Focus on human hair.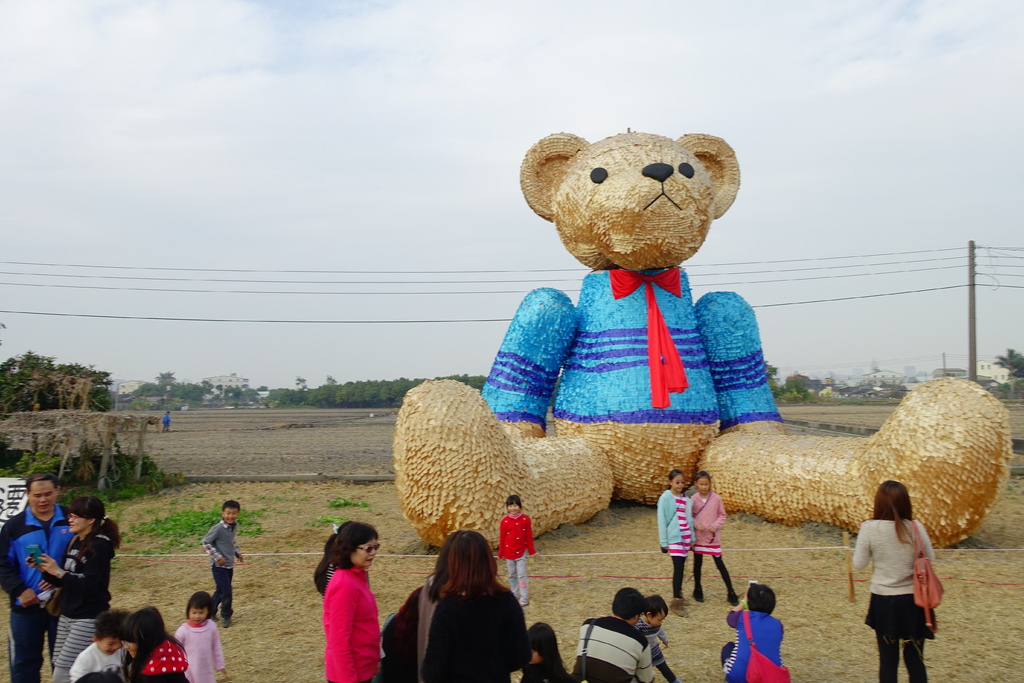
Focused at select_region(508, 495, 522, 511).
